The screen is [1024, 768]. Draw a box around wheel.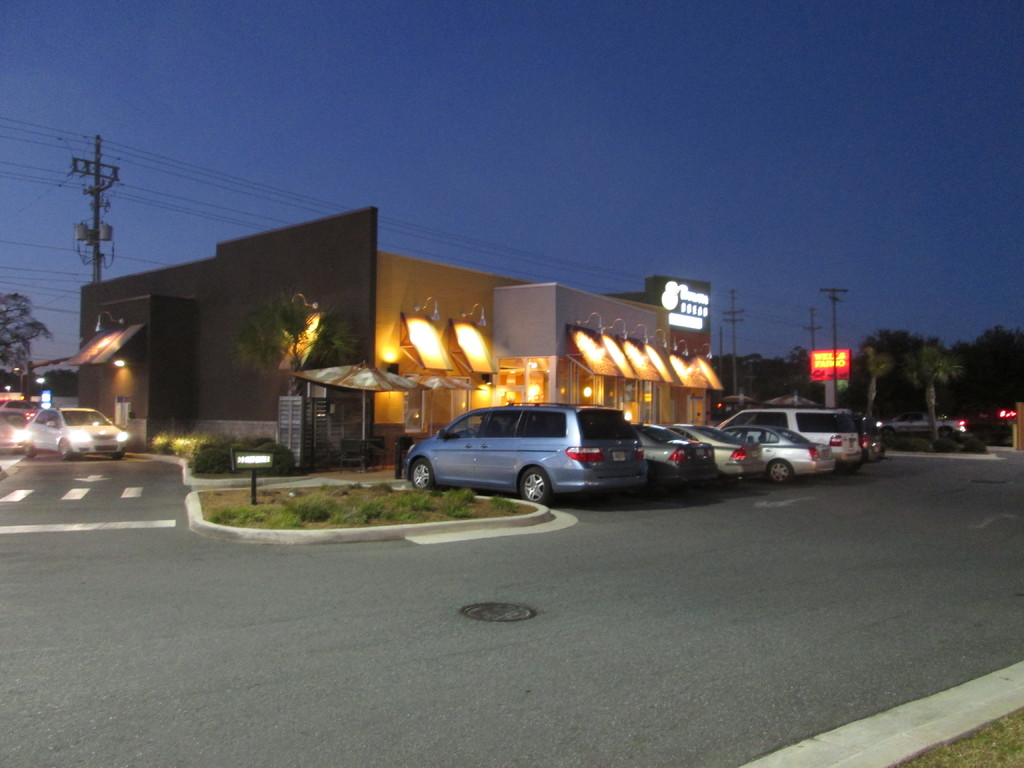
(left=110, top=452, right=123, bottom=460).
